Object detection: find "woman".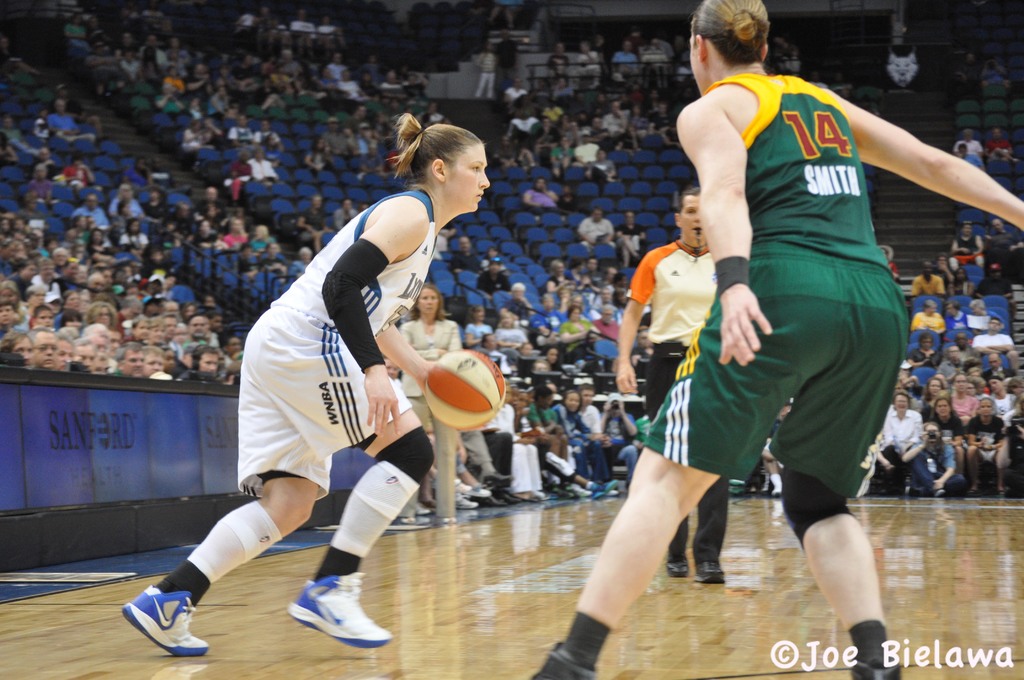
bbox=[922, 375, 943, 416].
